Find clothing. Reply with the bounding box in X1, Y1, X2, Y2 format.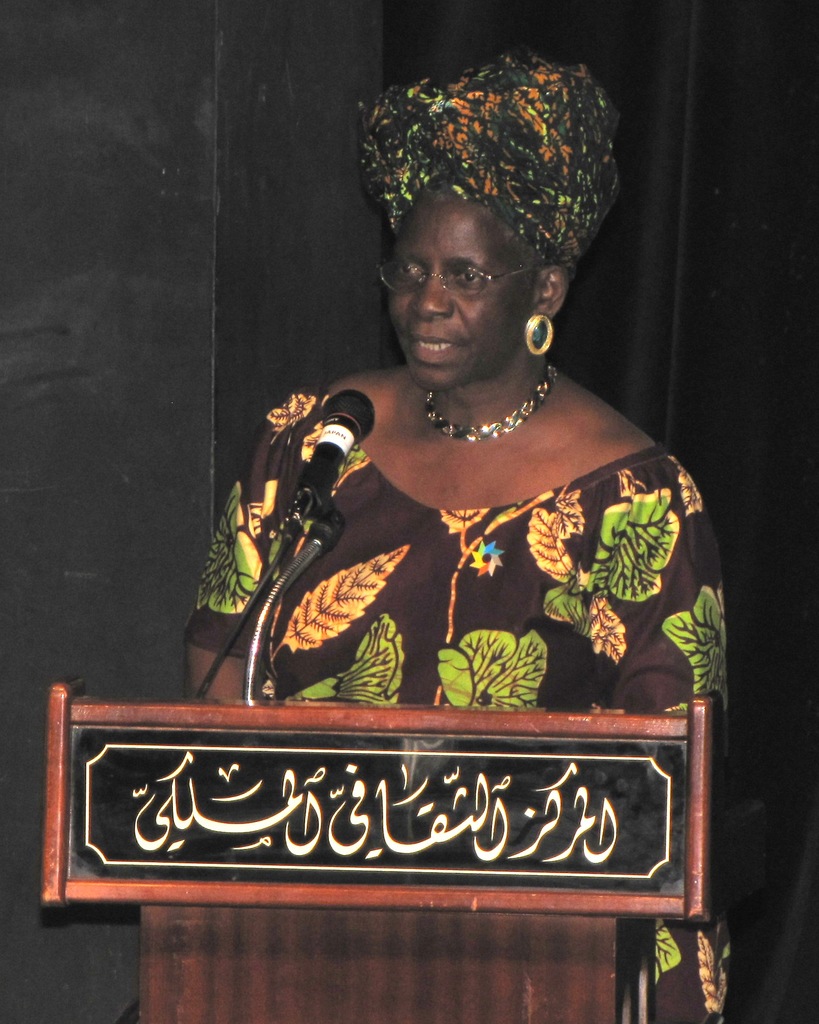
174, 278, 720, 867.
